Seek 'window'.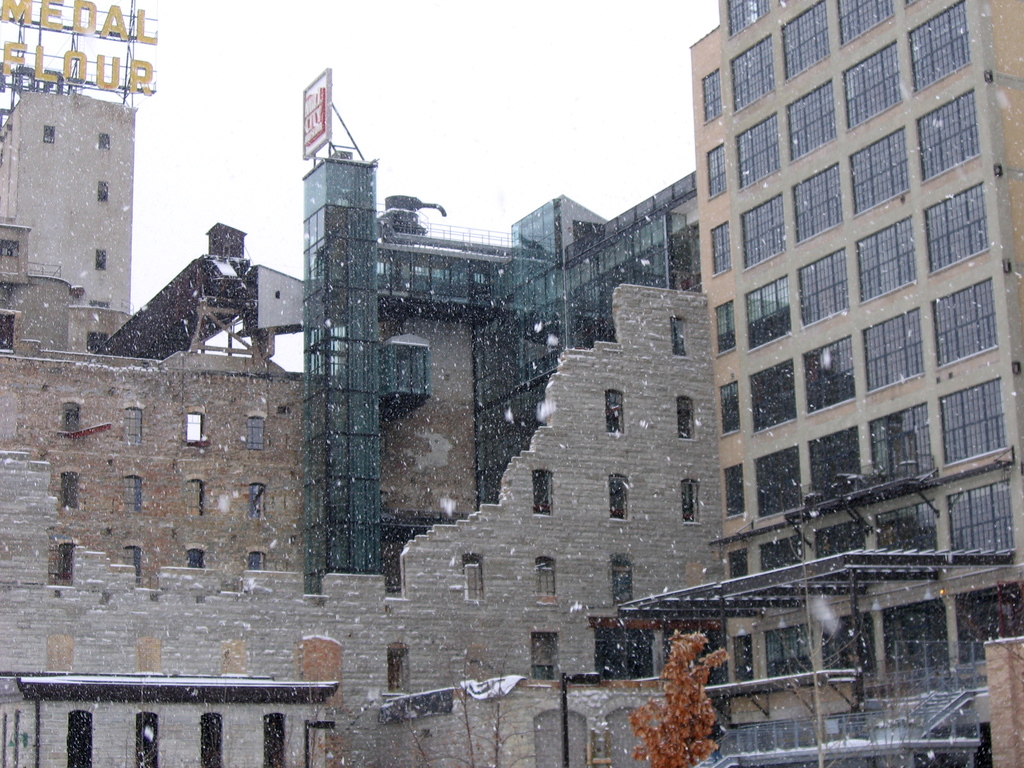
box=[867, 307, 925, 389].
